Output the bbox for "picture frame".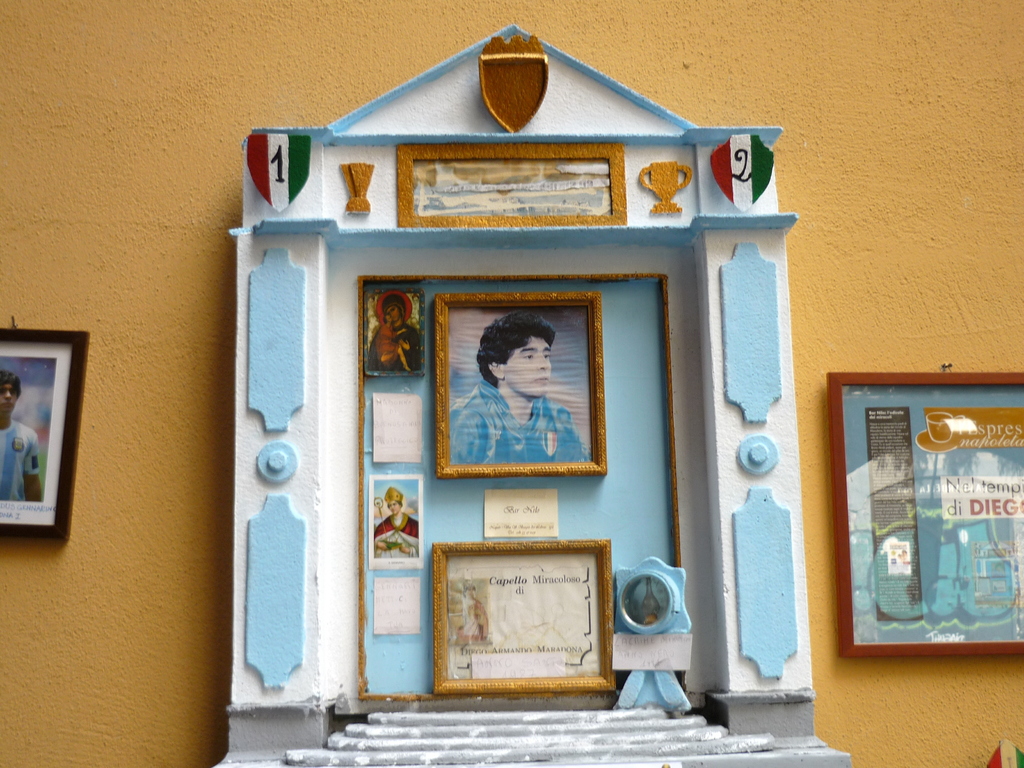
[428,287,609,479].
